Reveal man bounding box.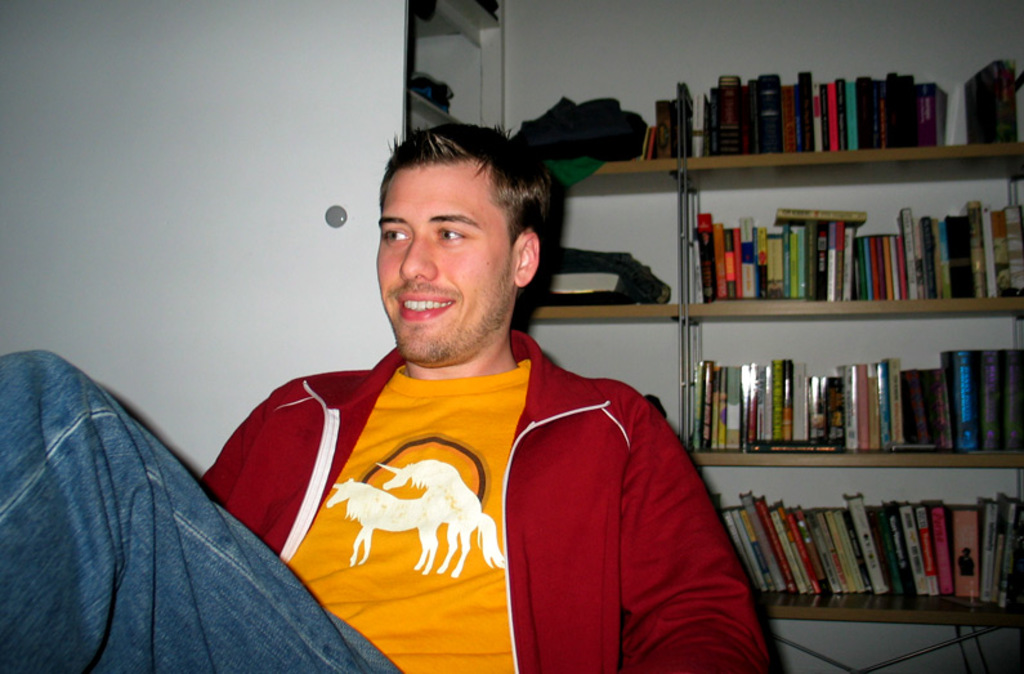
Revealed: <bbox>0, 121, 774, 673</bbox>.
